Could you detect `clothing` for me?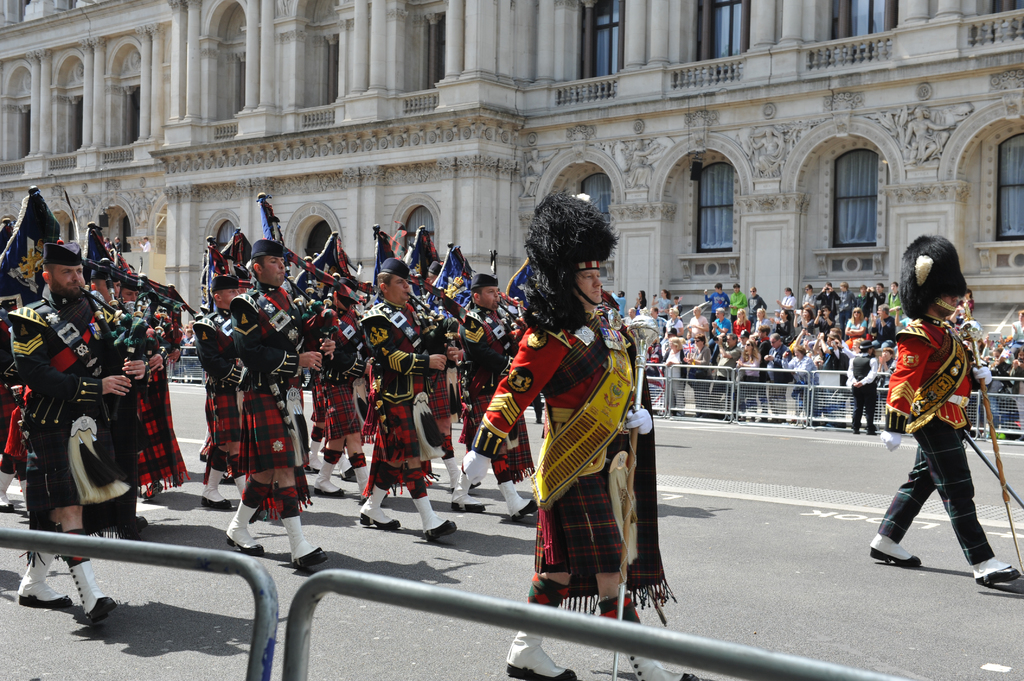
Detection result: BBox(462, 284, 520, 477).
